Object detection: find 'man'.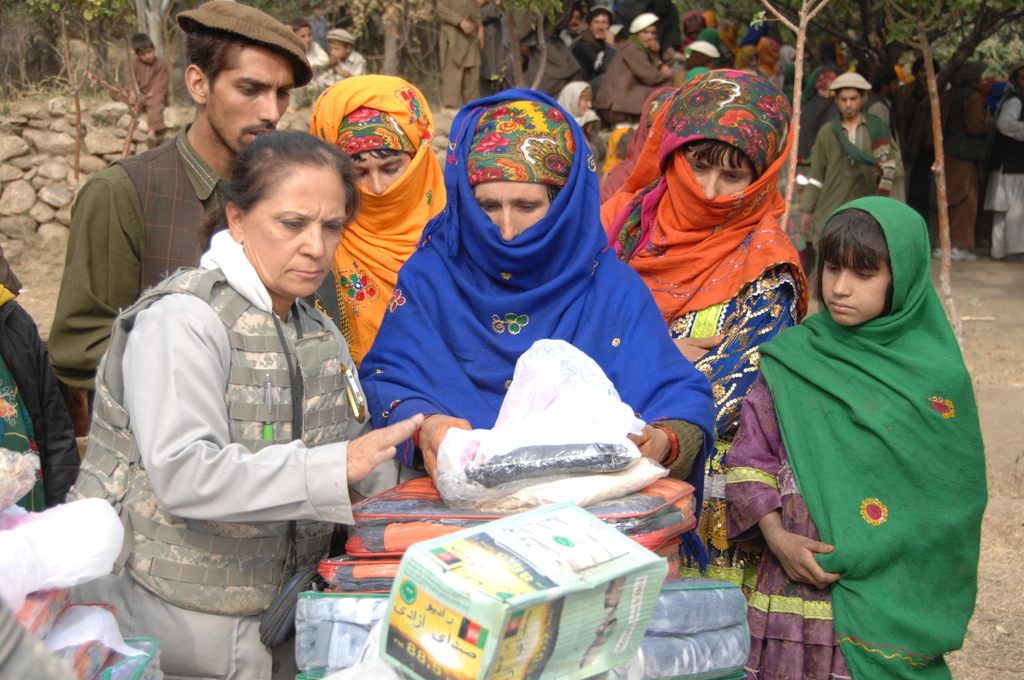
<bbox>48, 0, 319, 396</bbox>.
